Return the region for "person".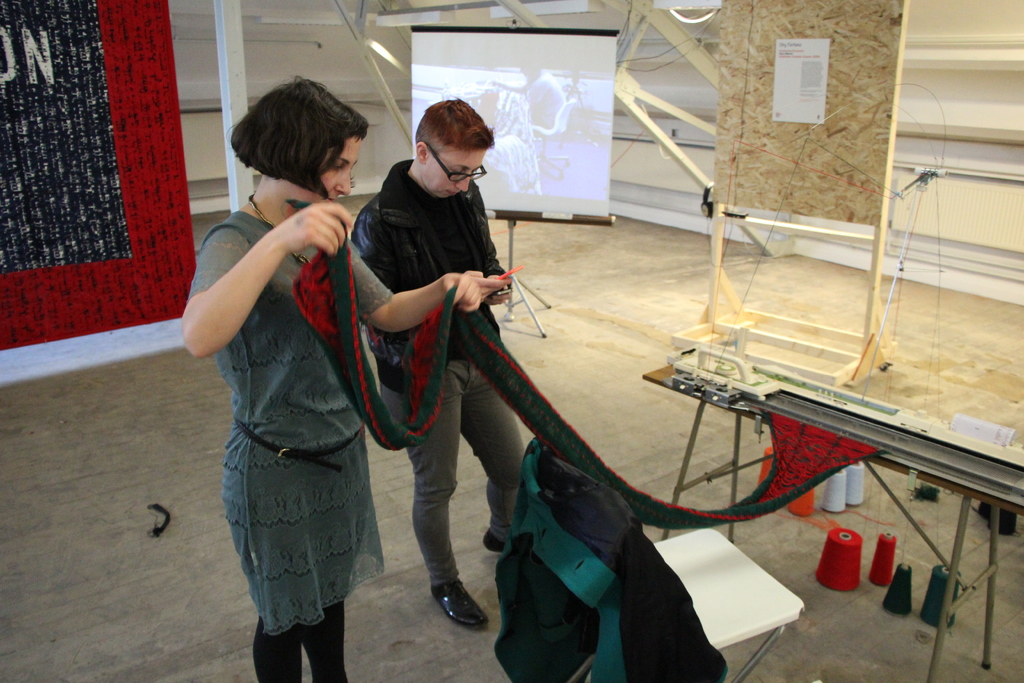
479/45/564/125.
